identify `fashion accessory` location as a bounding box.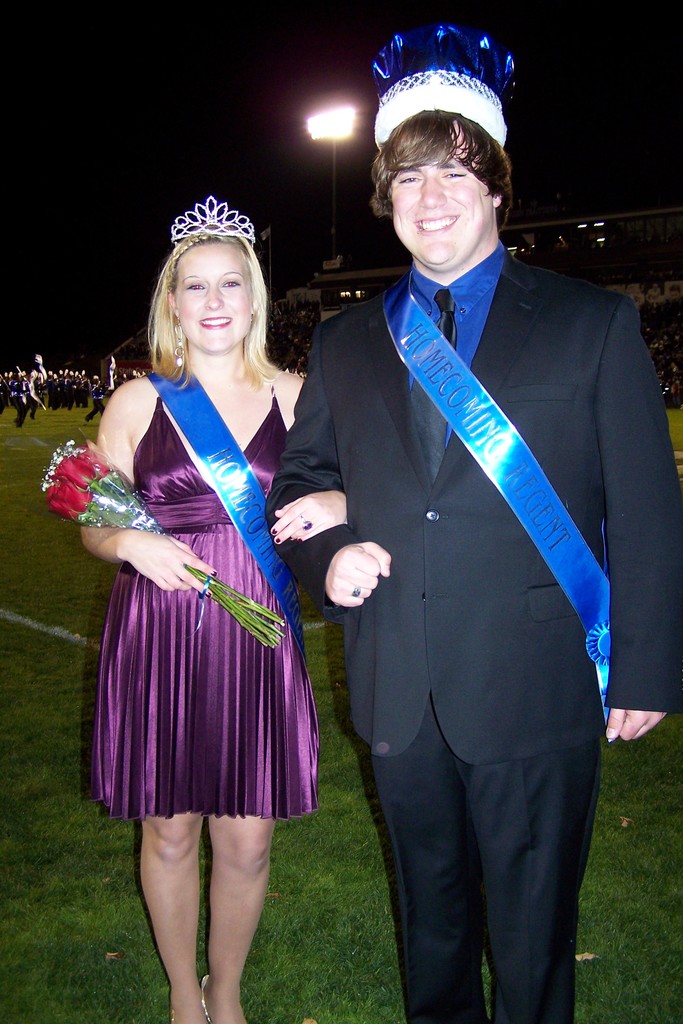
BBox(368, 17, 509, 155).
